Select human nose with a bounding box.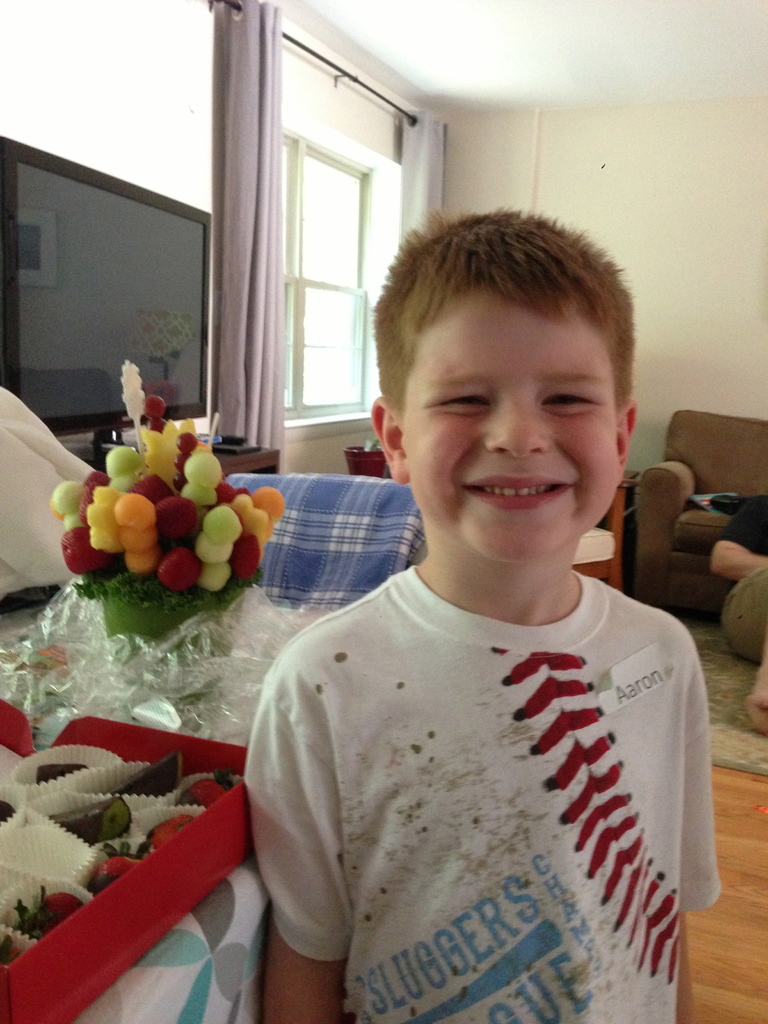
(476, 394, 561, 472).
